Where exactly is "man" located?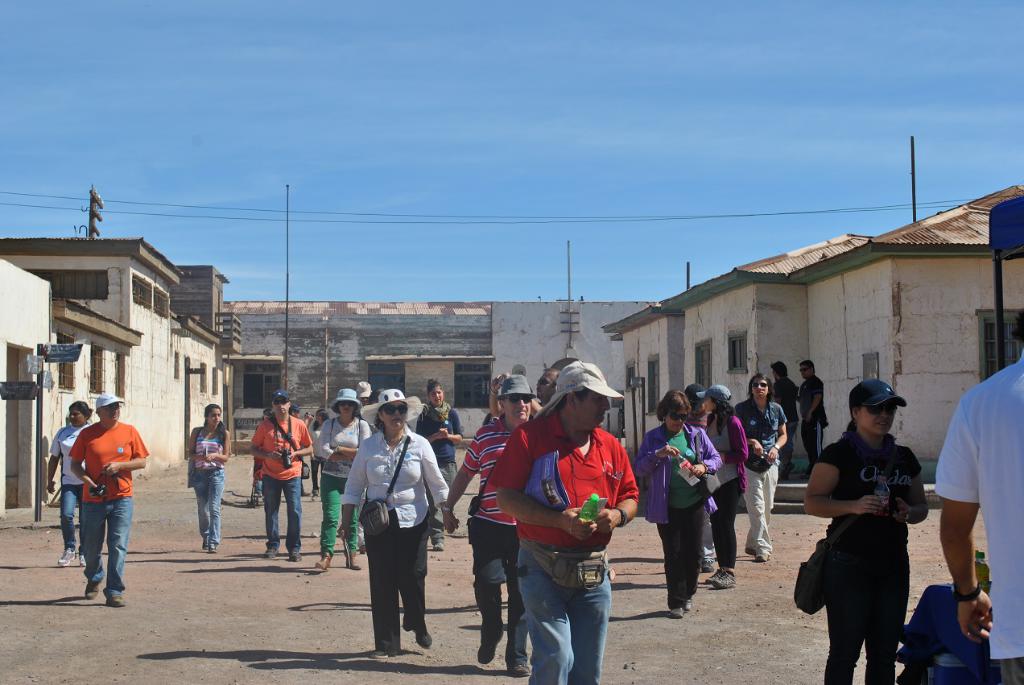
Its bounding box is 933:311:1023:684.
